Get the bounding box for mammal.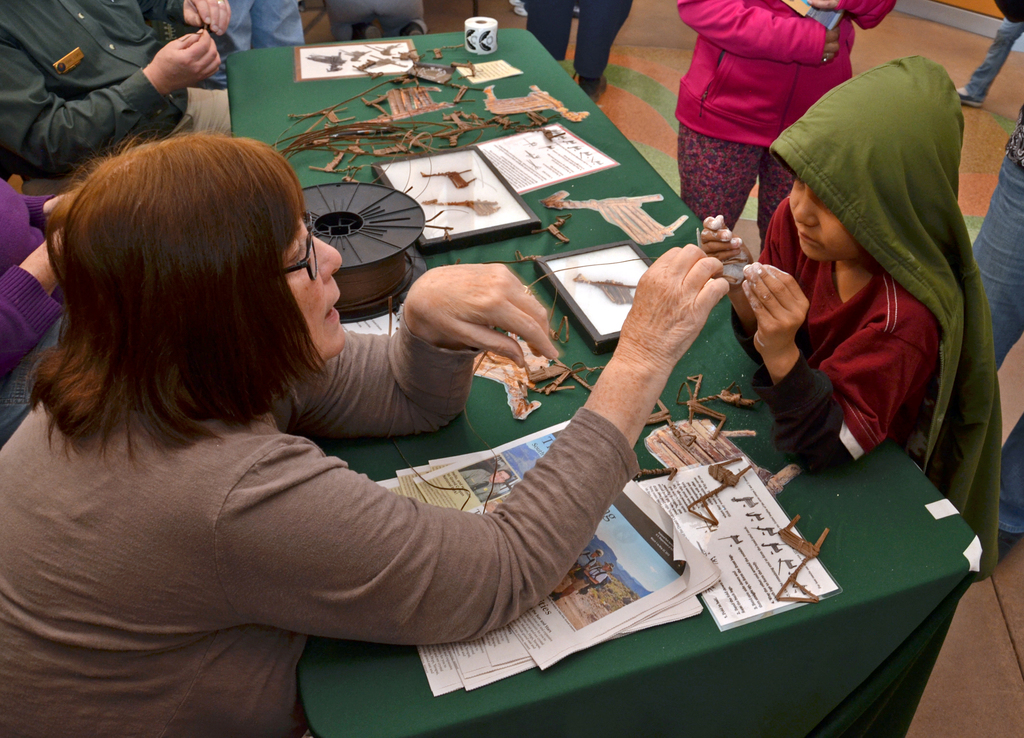
(526,0,635,101).
